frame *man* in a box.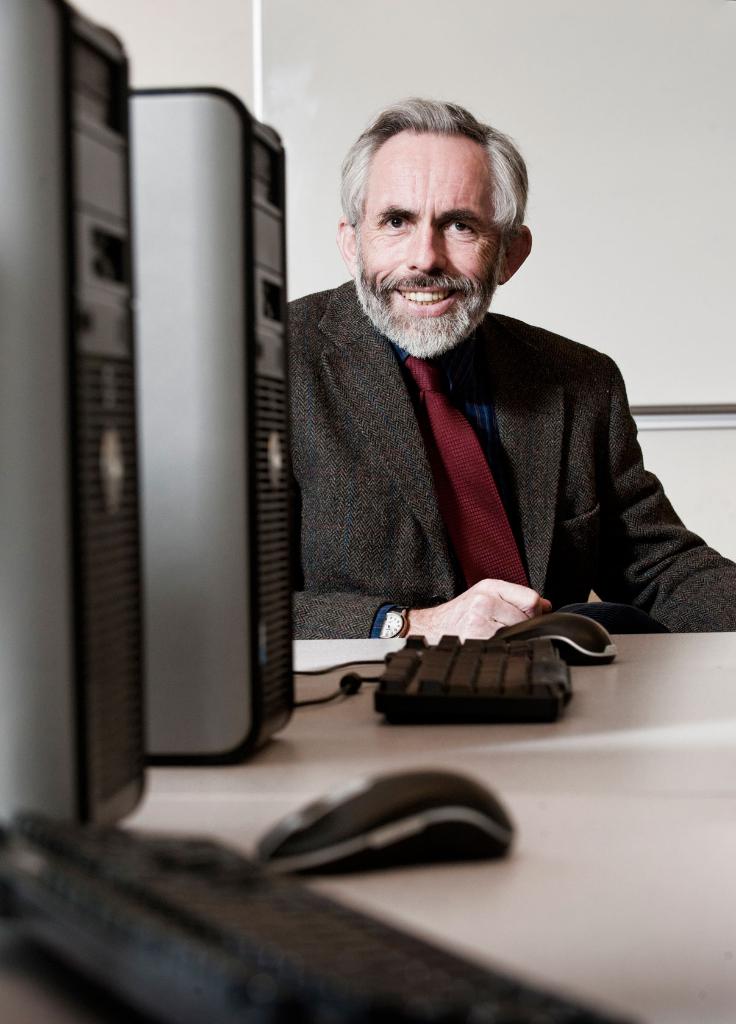
293,94,735,641.
